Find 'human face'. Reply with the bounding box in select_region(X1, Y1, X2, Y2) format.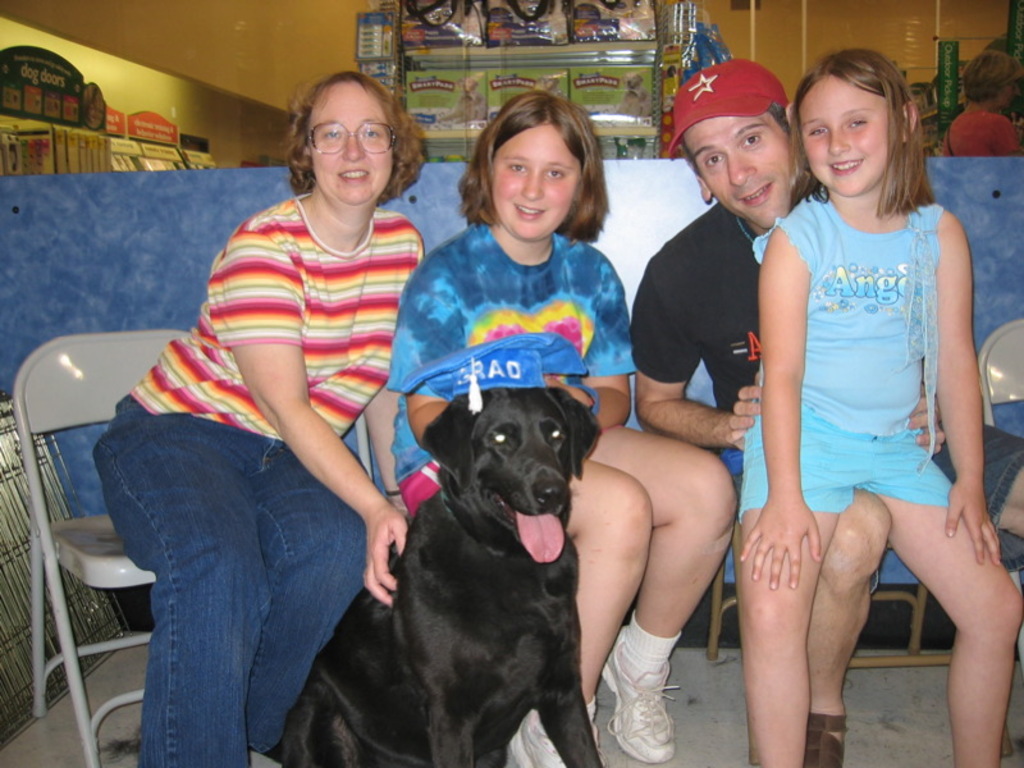
select_region(801, 76, 886, 201).
